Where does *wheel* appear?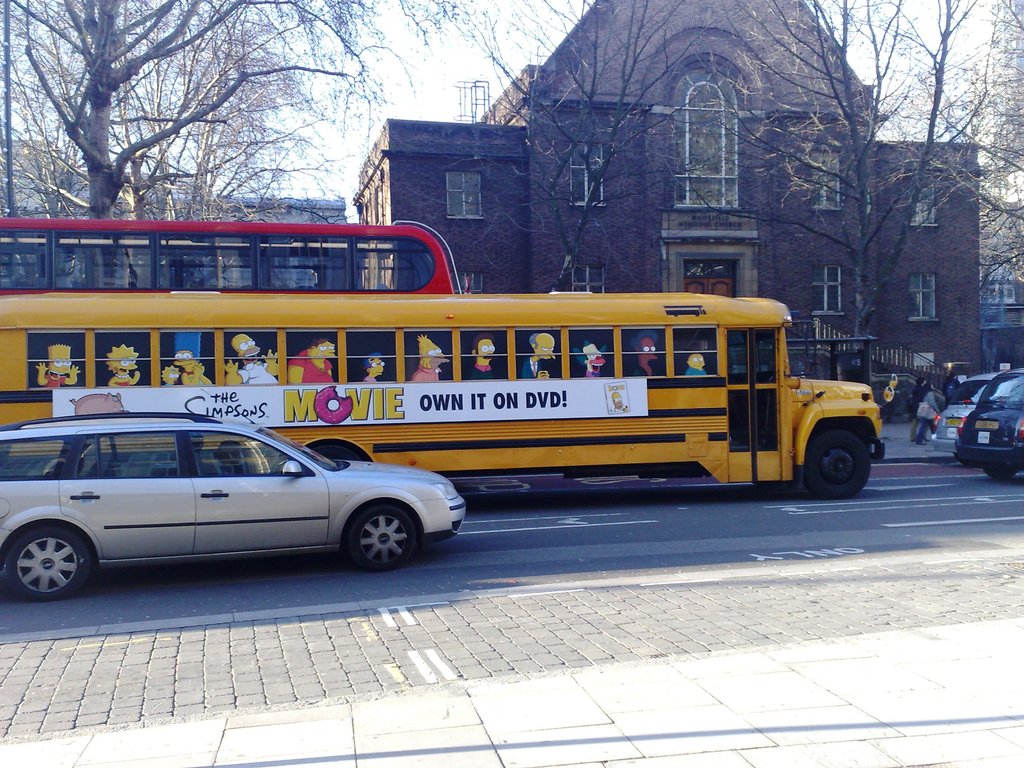
Appears at left=800, top=426, right=868, bottom=500.
